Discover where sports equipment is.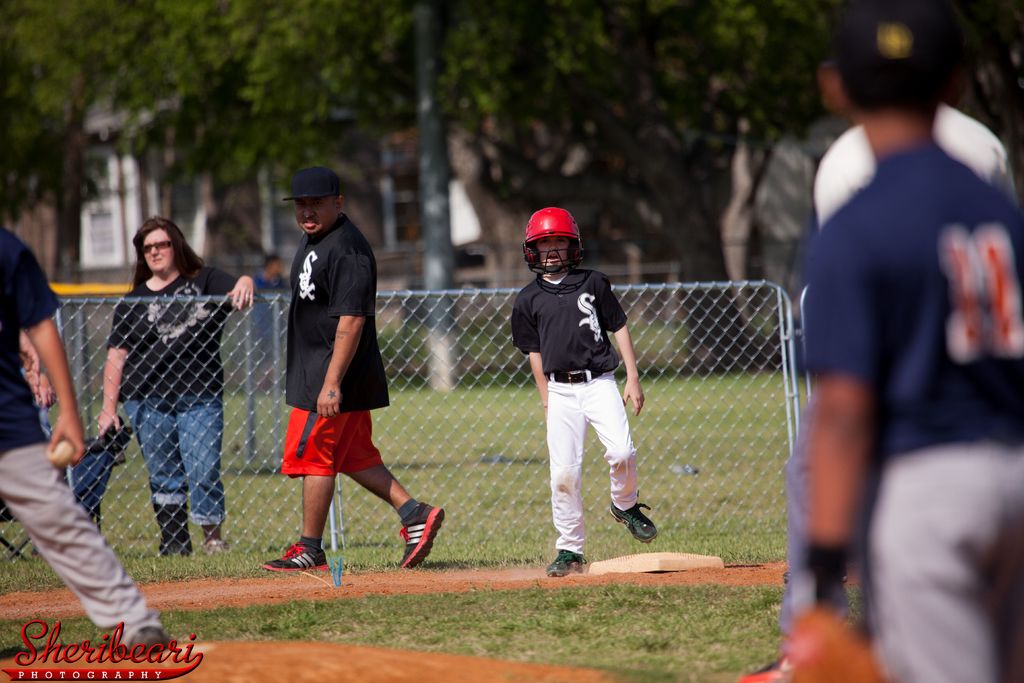
Discovered at bbox=[261, 544, 333, 573].
